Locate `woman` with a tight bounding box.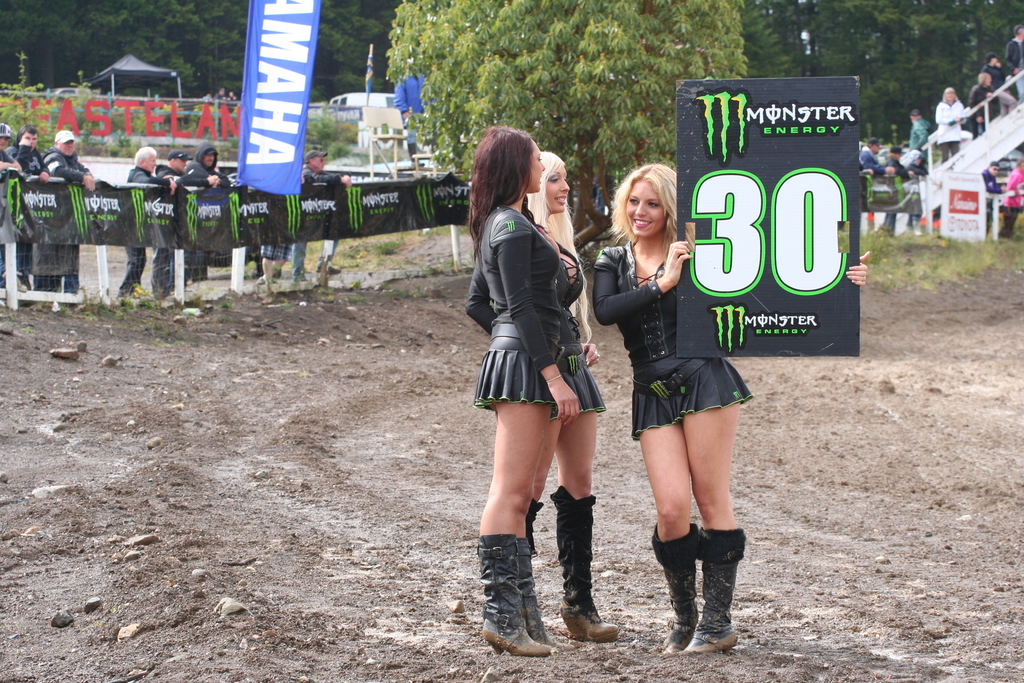
box(595, 171, 765, 632).
